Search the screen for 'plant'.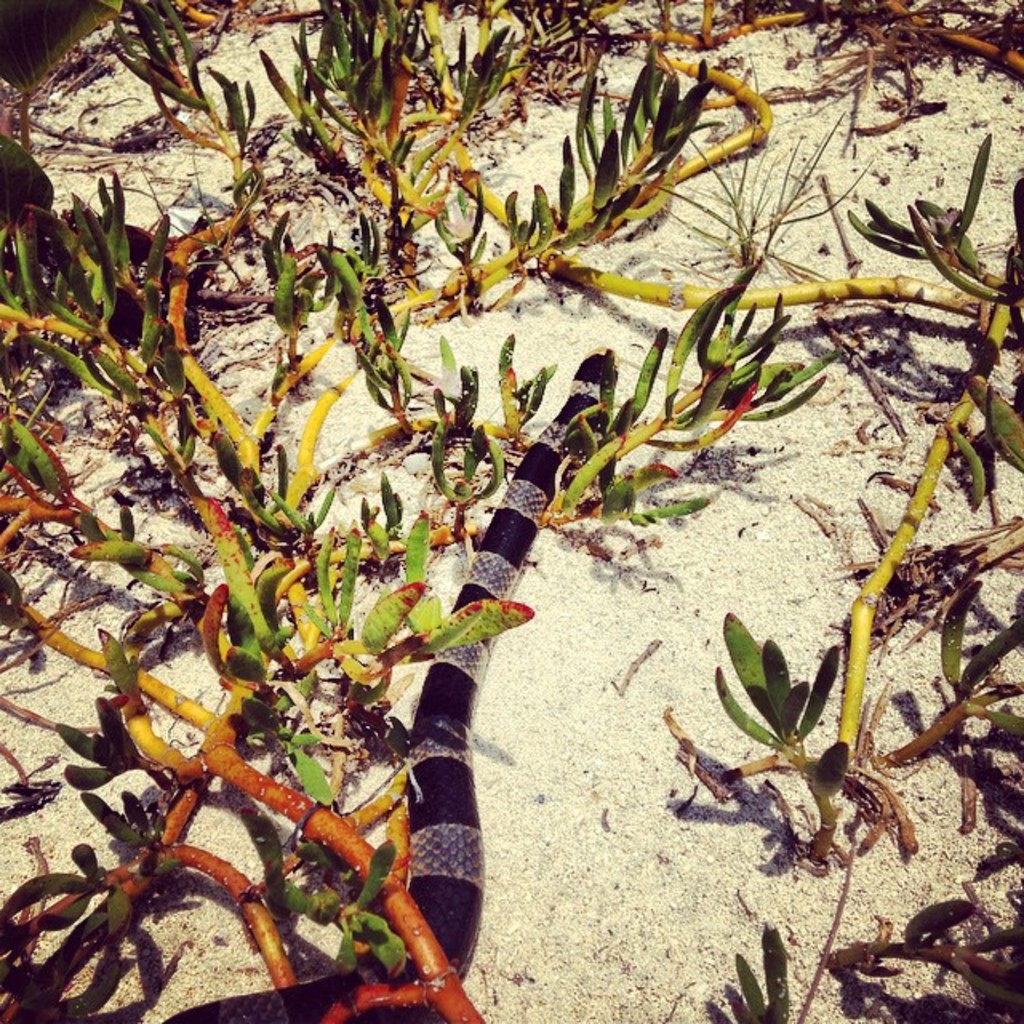
Found at x1=674 y1=613 x2=934 y2=898.
